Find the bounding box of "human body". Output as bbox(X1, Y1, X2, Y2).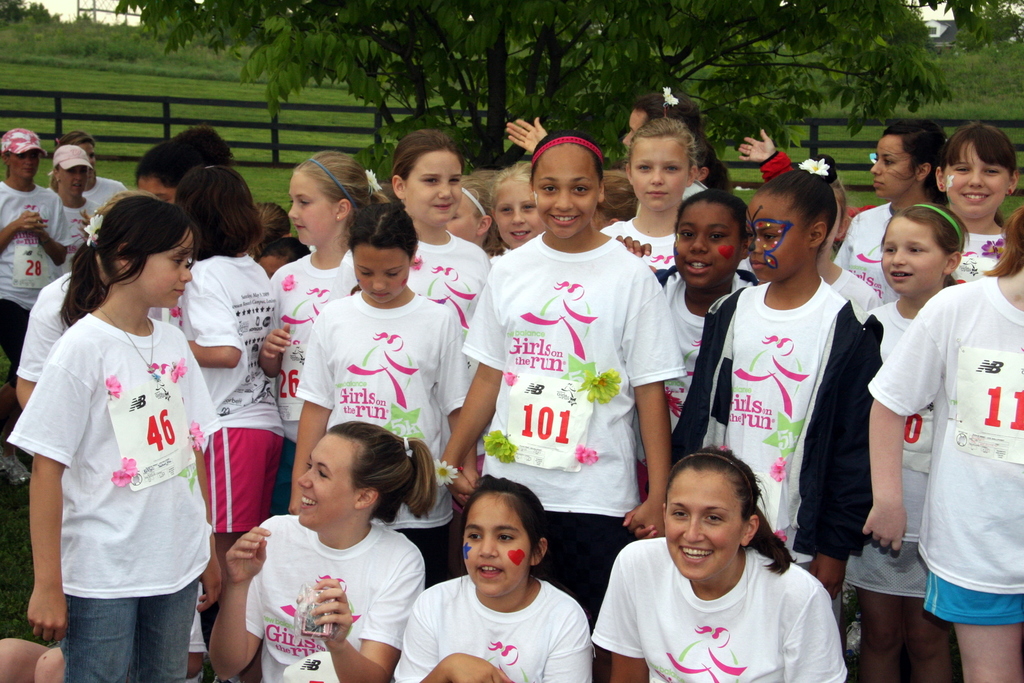
bbox(0, 178, 73, 378).
